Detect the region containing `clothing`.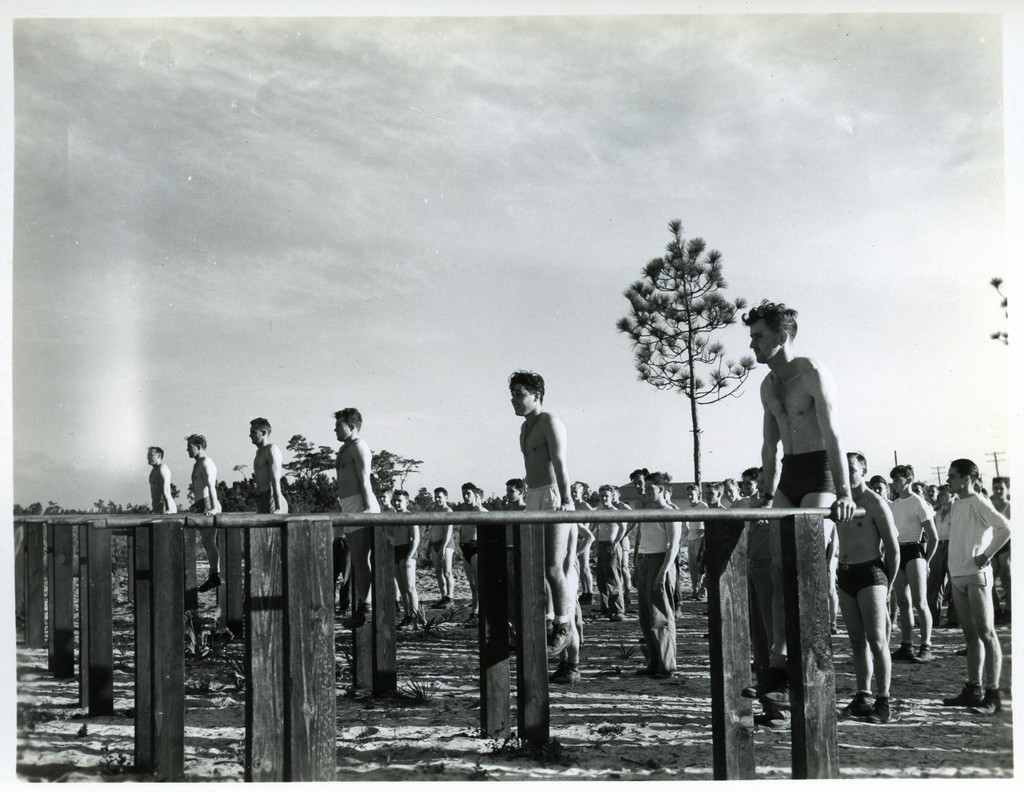
pyautogui.locateOnScreen(892, 490, 937, 548).
